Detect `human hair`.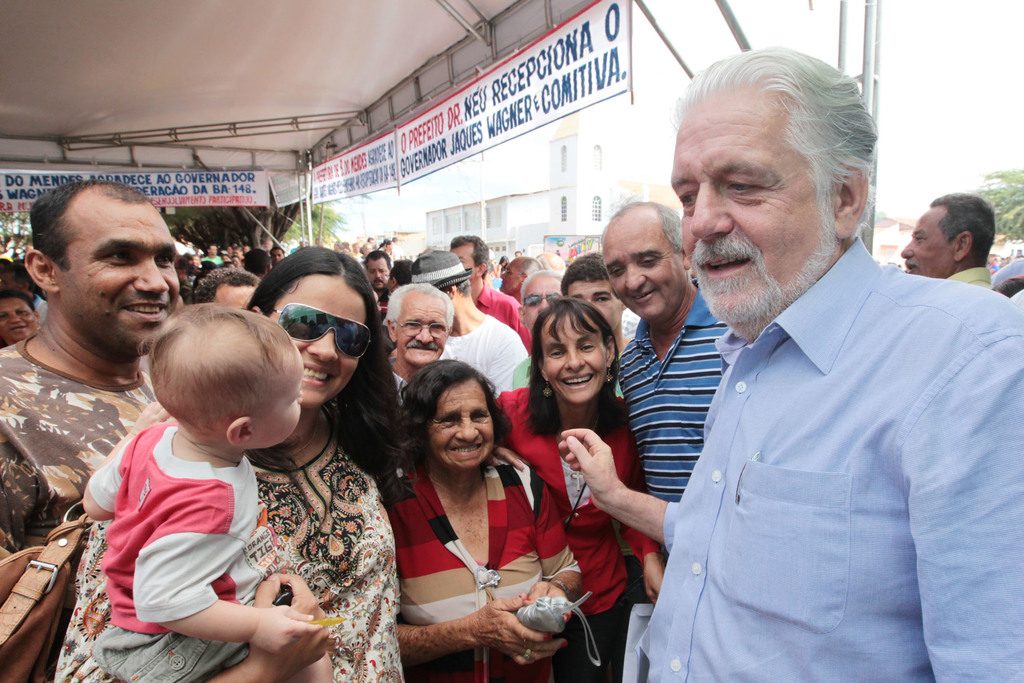
Detected at [28,179,154,304].
